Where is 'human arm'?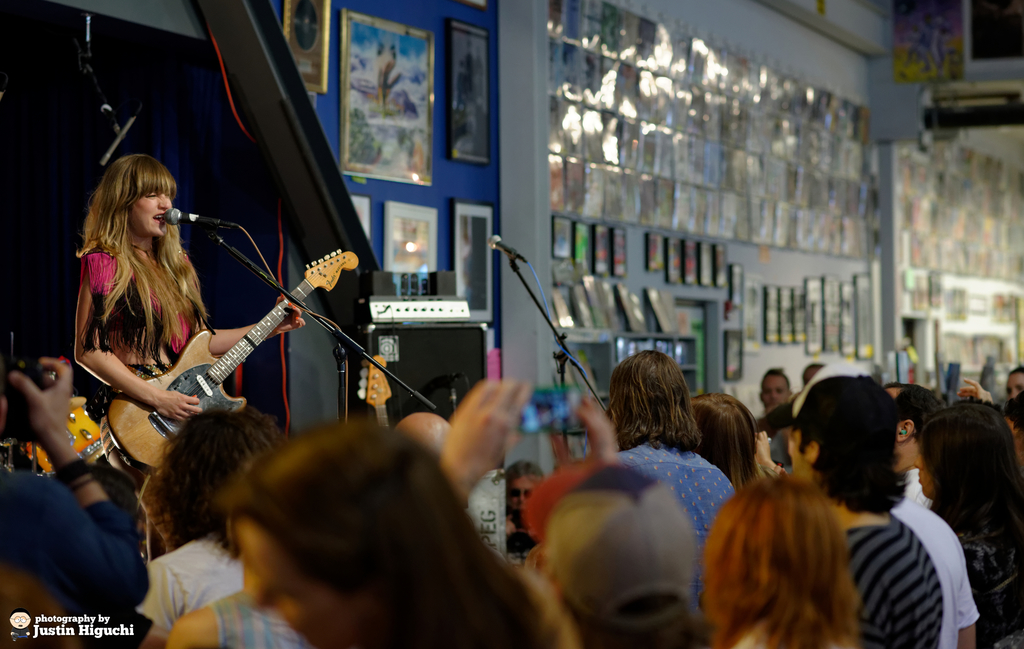
x1=198, y1=284, x2=304, y2=363.
